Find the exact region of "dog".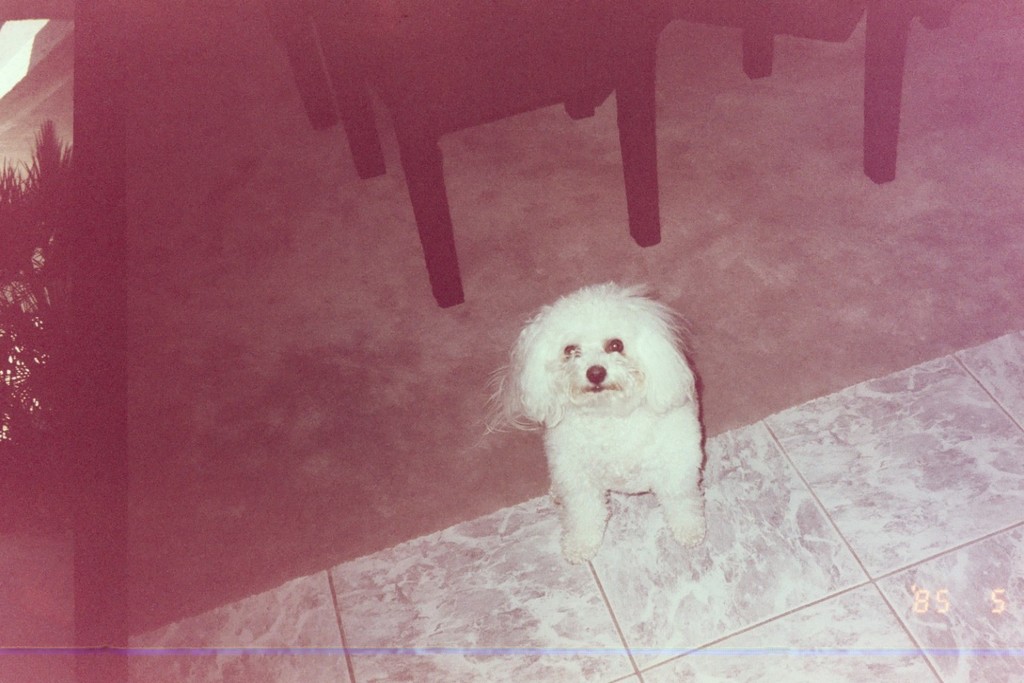
Exact region: crop(486, 283, 710, 561).
